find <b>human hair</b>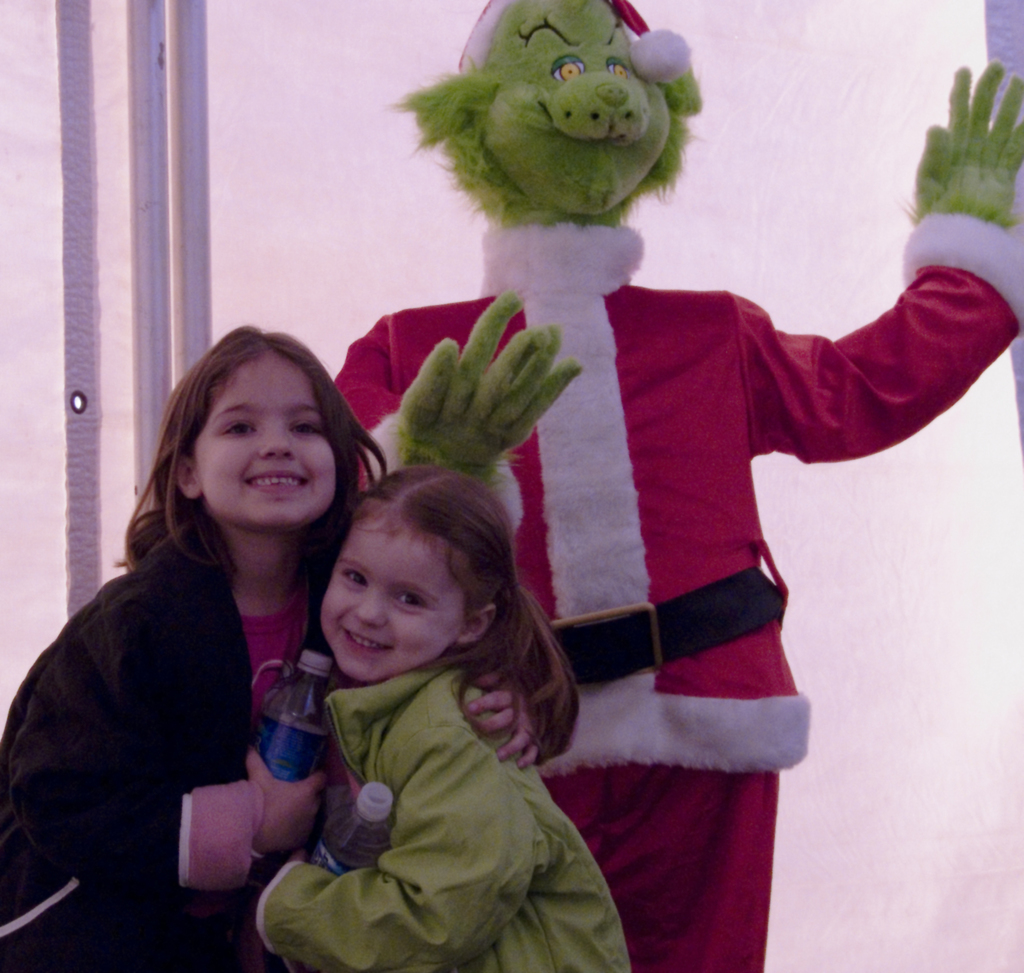
123/317/402/573
